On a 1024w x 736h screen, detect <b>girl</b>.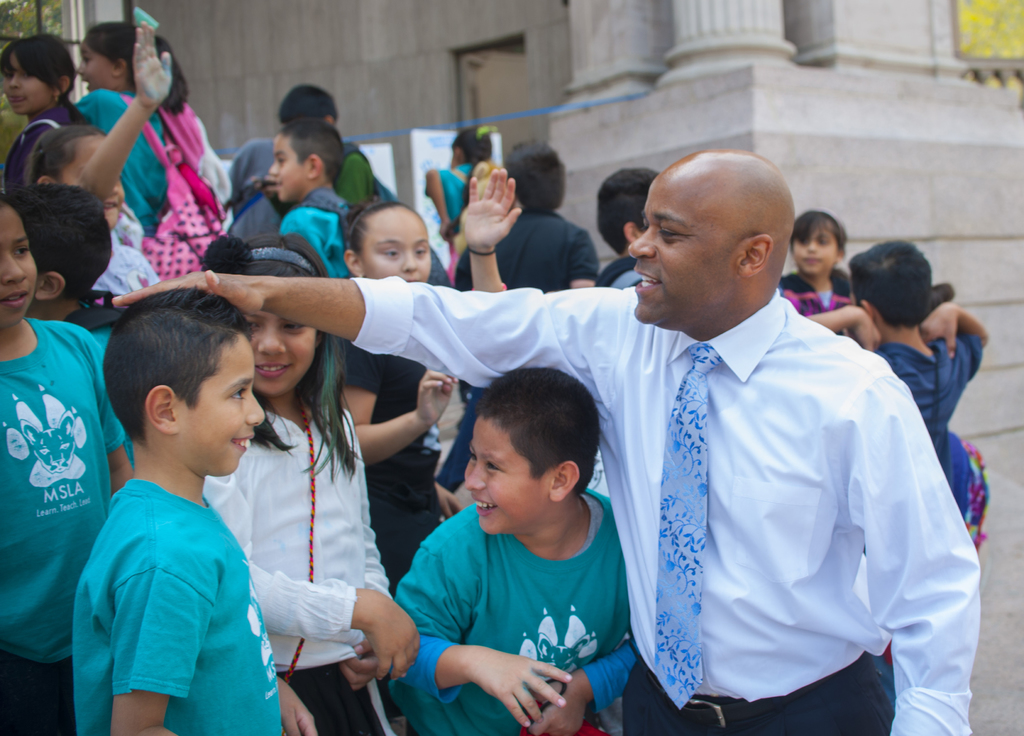
[0, 207, 131, 735].
